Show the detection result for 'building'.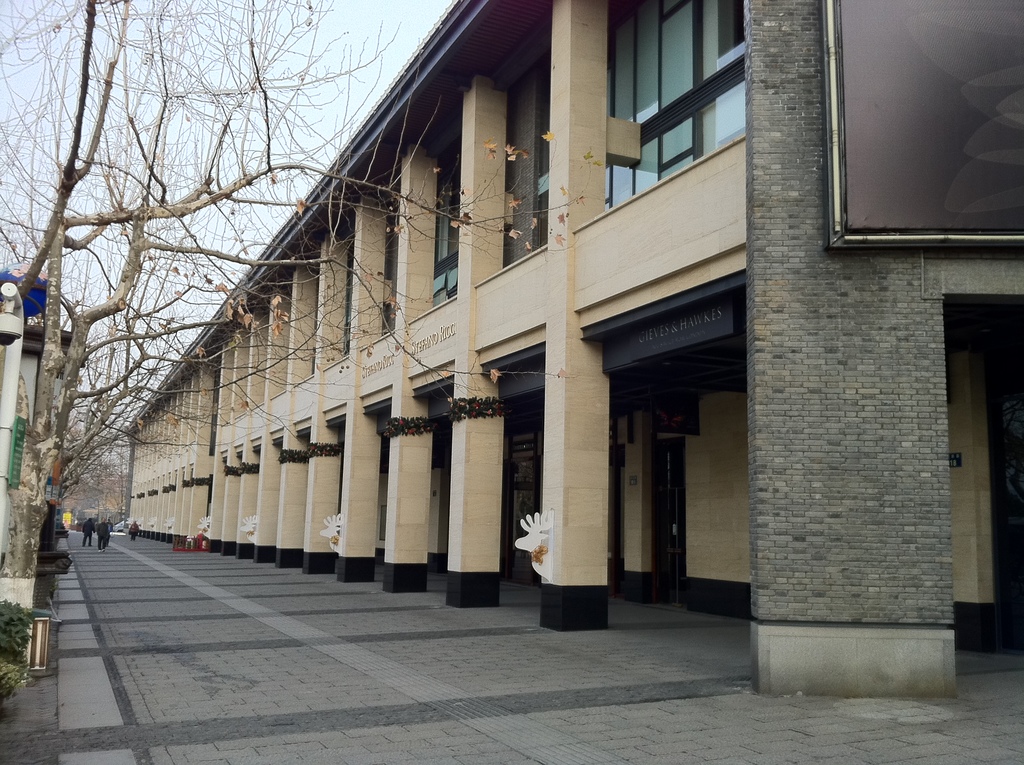
116/0/1023/697.
